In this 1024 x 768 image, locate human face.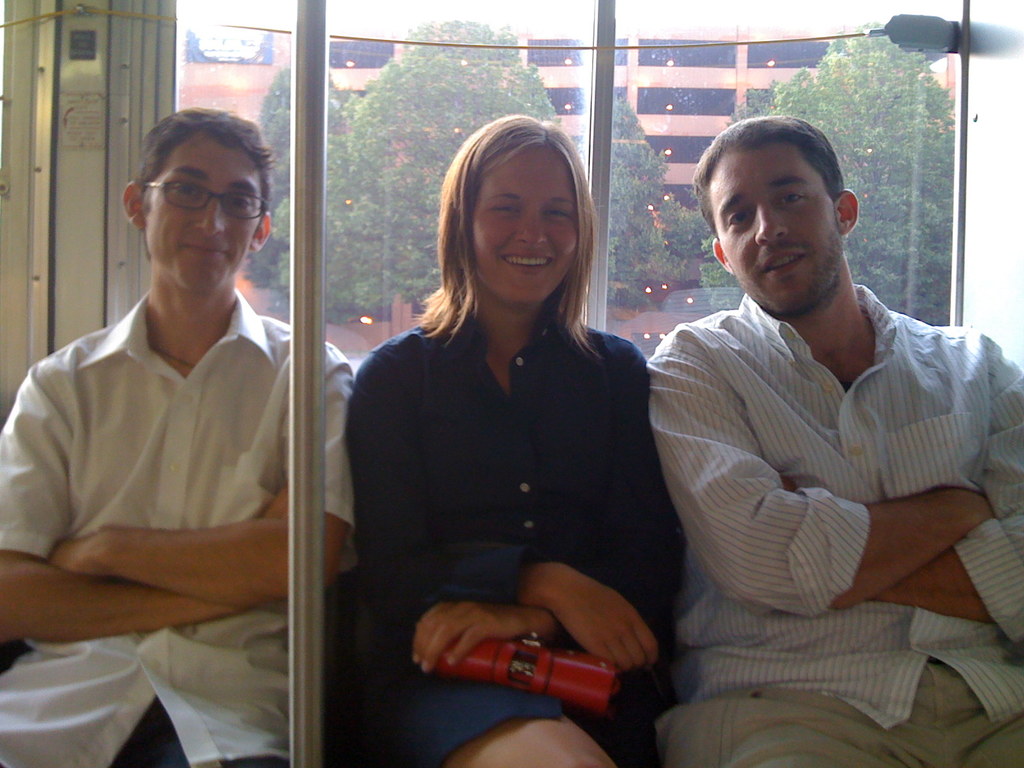
Bounding box: detection(708, 140, 841, 314).
